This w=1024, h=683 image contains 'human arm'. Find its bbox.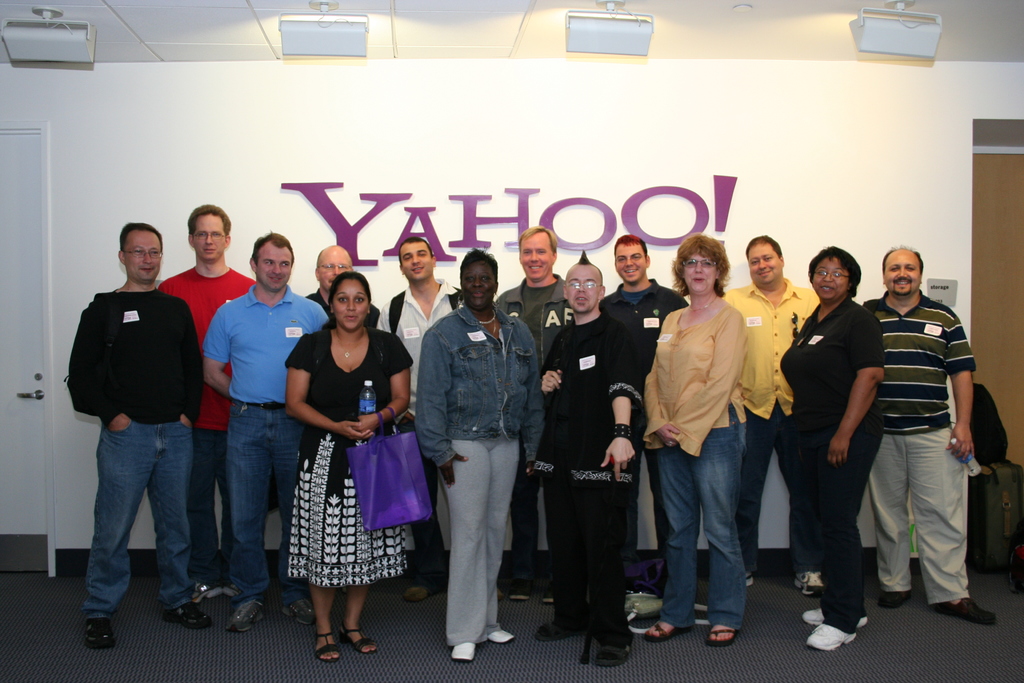
374/295/394/336.
